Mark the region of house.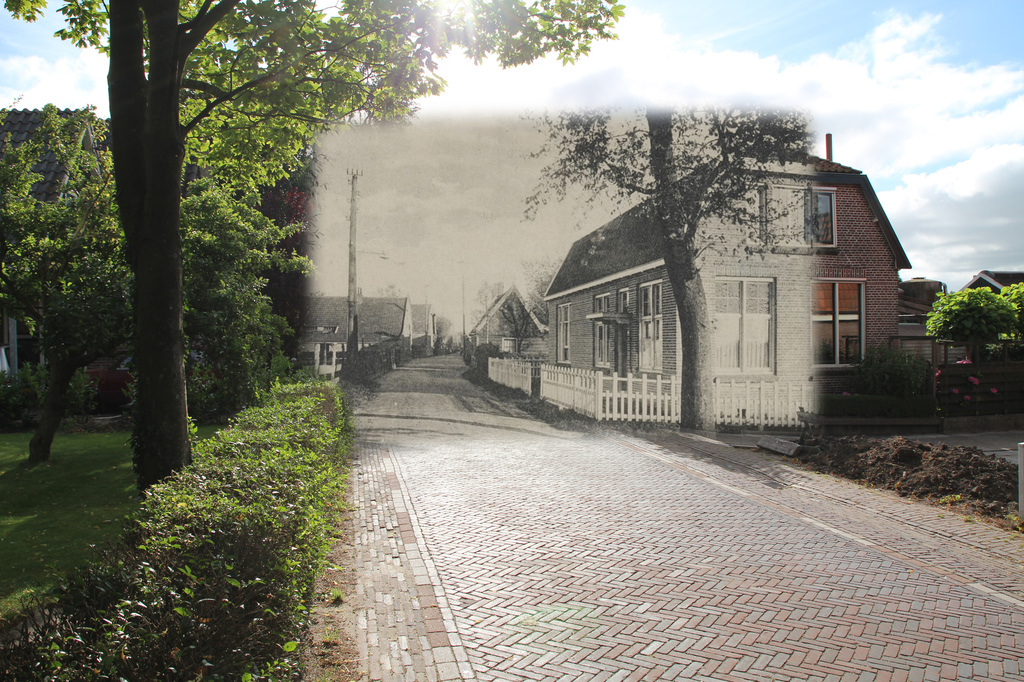
Region: [466,283,561,371].
